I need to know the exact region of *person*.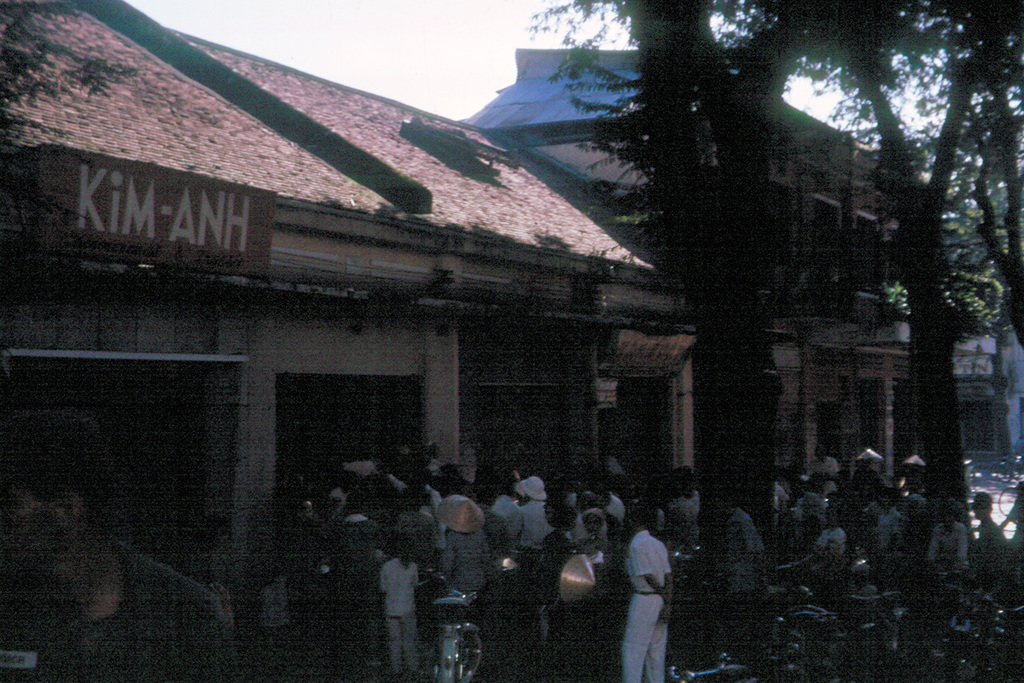
Region: x1=0 y1=406 x2=236 y2=682.
